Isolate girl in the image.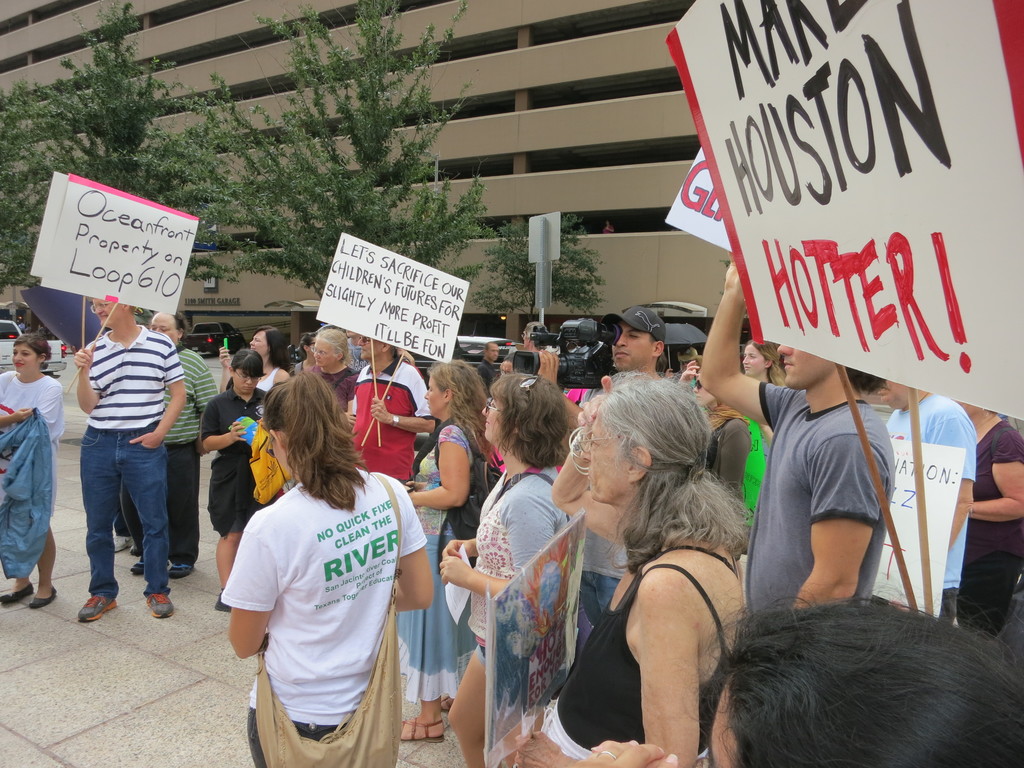
Isolated region: 446:371:568:756.
